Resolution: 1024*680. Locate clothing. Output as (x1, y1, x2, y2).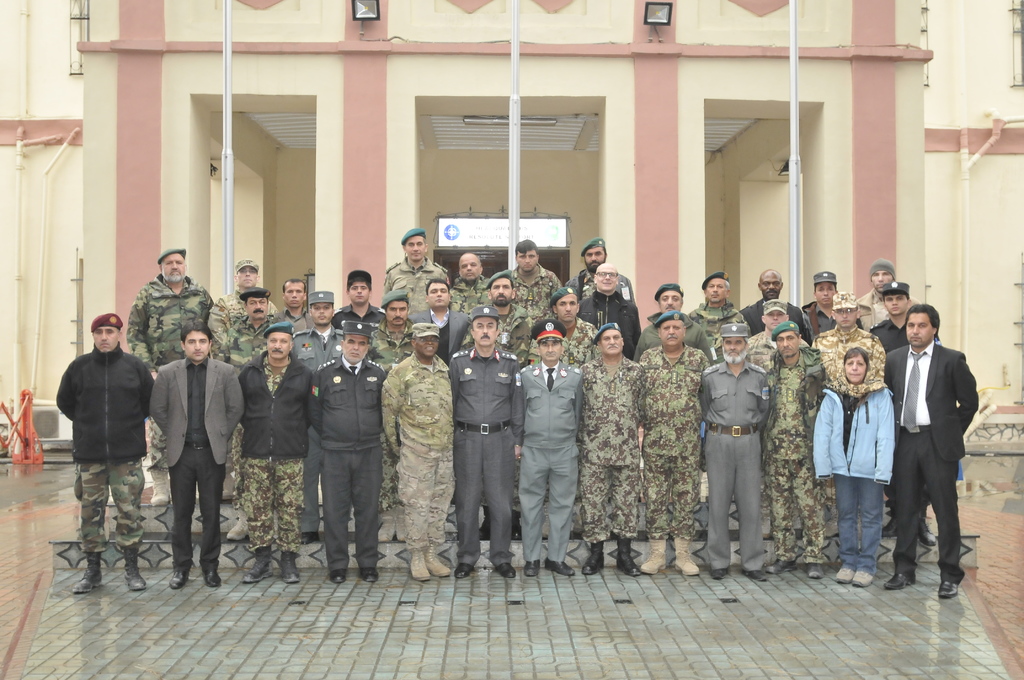
(575, 289, 638, 356).
